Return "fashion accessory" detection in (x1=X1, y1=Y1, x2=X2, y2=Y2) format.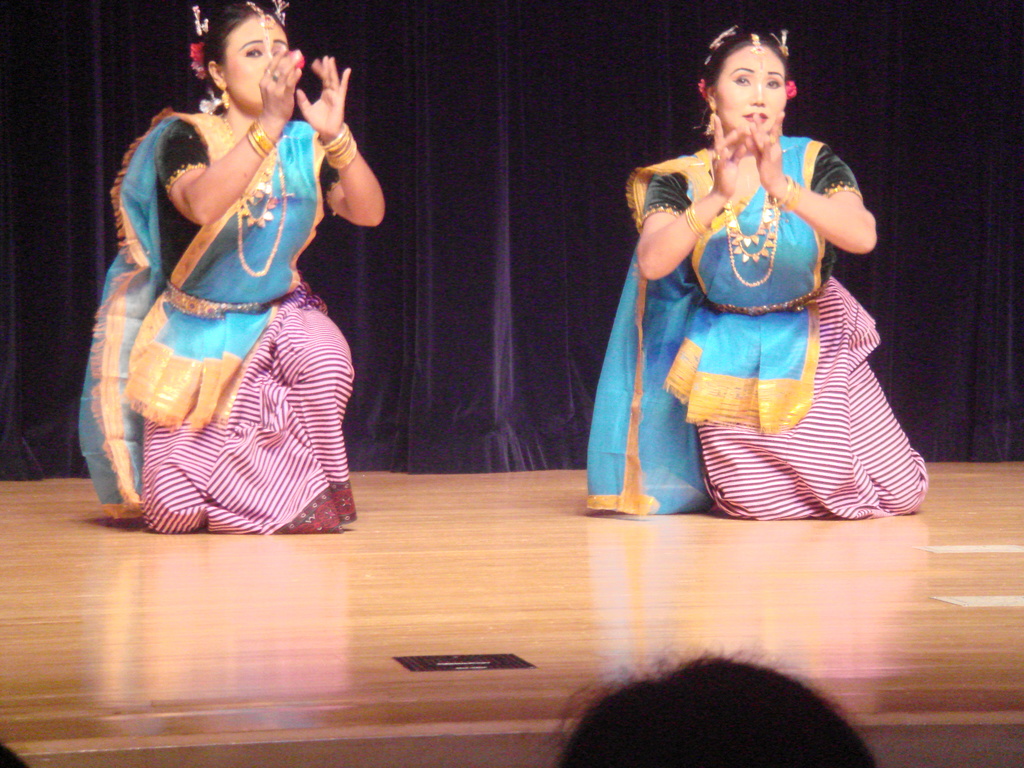
(x1=239, y1=152, x2=289, y2=278).
